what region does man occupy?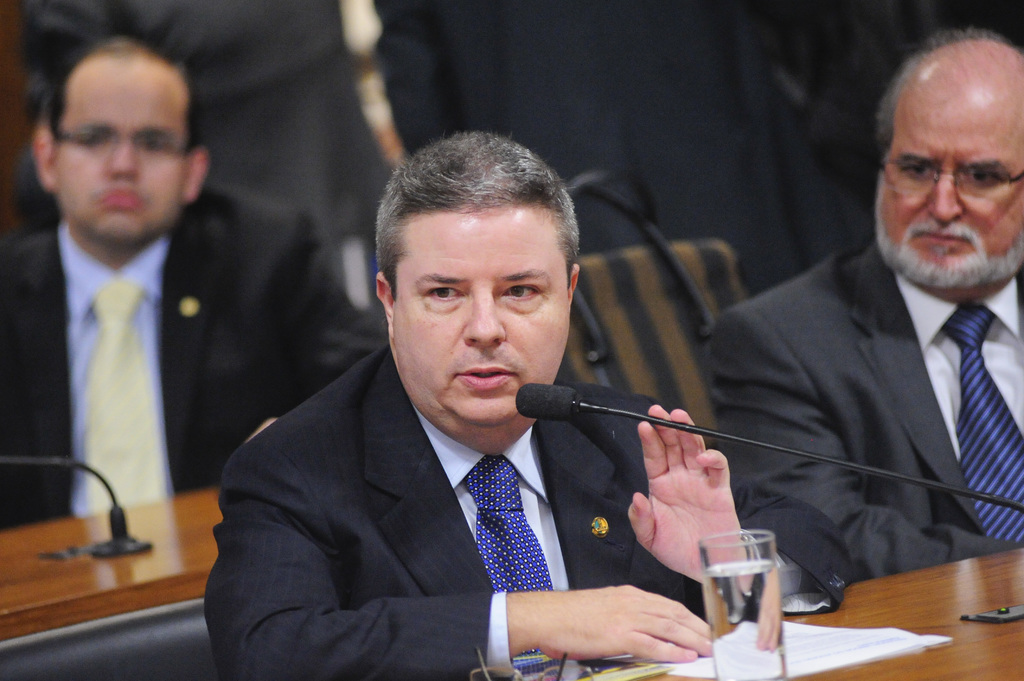
region(699, 13, 1023, 566).
